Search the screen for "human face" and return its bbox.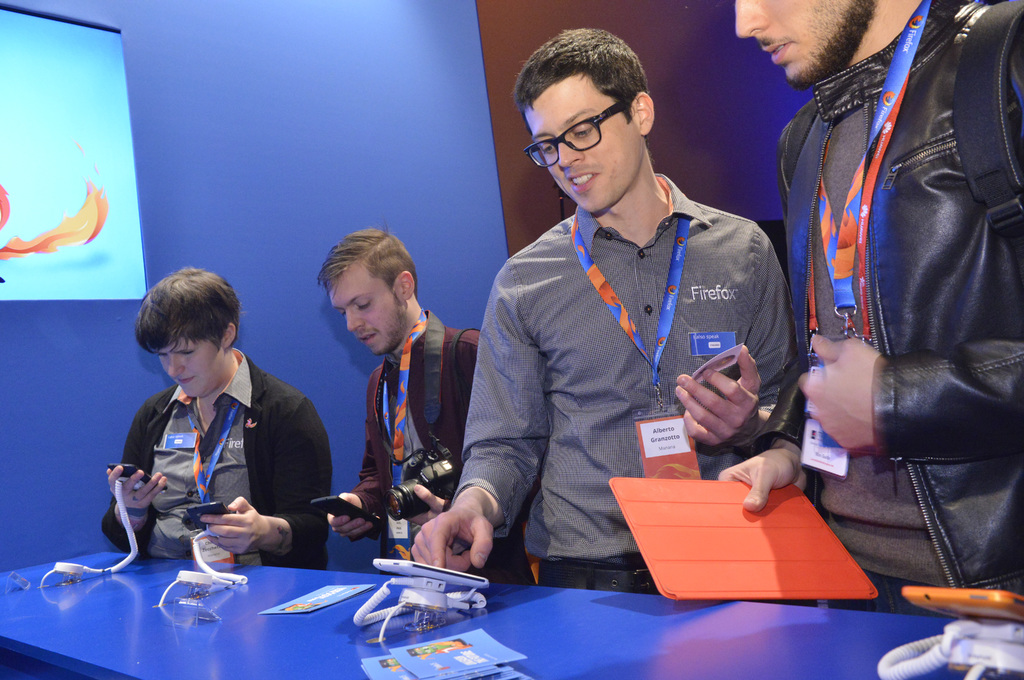
Found: (left=331, top=265, right=399, bottom=355).
